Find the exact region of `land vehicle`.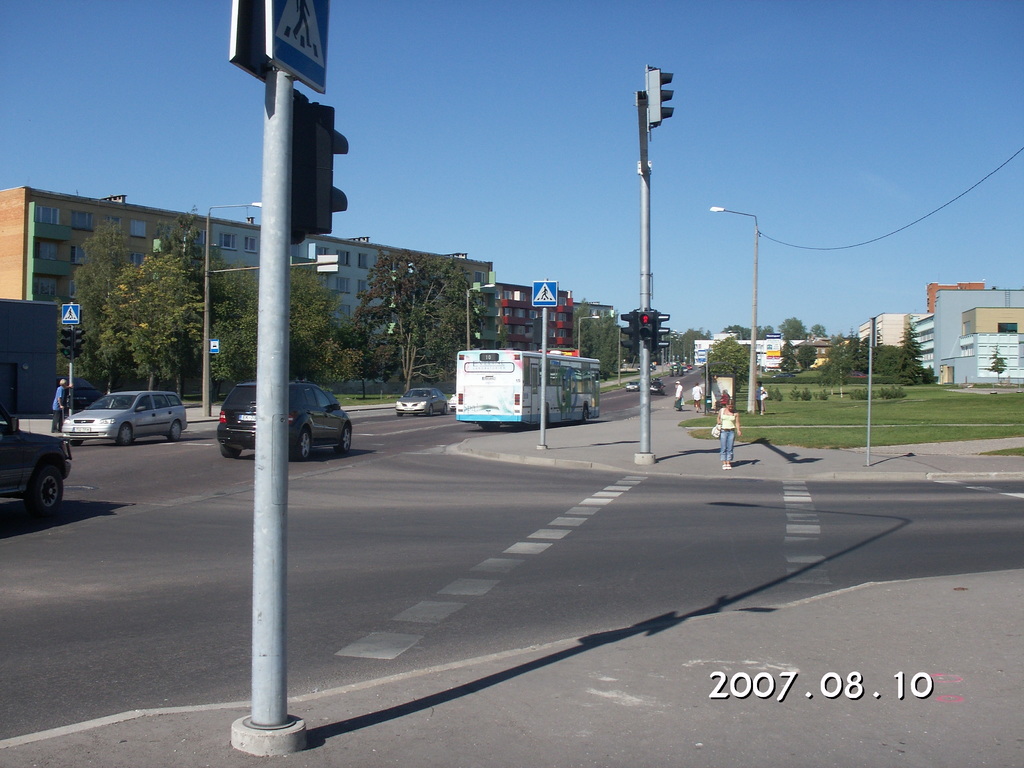
Exact region: region(214, 381, 354, 454).
